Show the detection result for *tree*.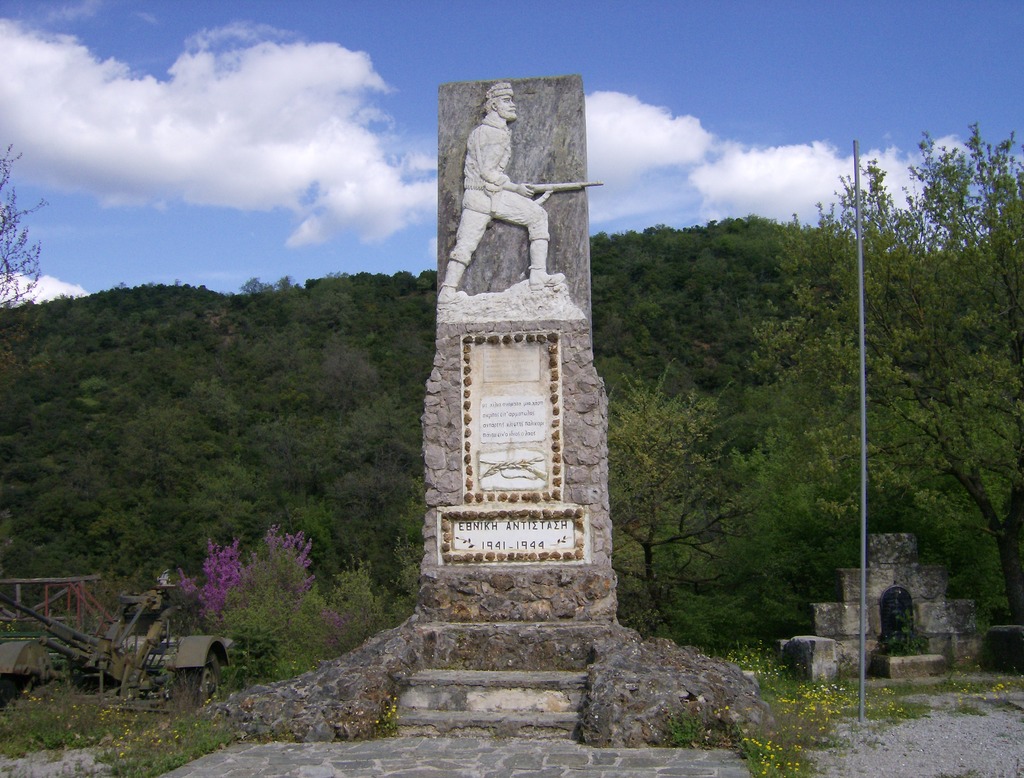
select_region(3, 150, 44, 307).
